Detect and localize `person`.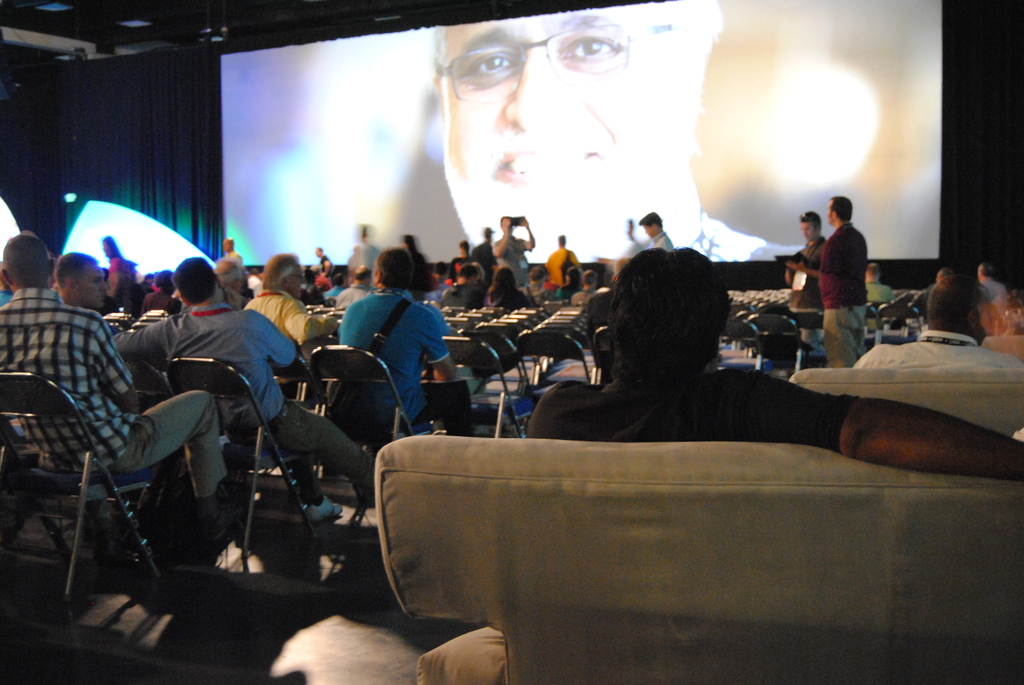
Localized at [864, 260, 916, 310].
